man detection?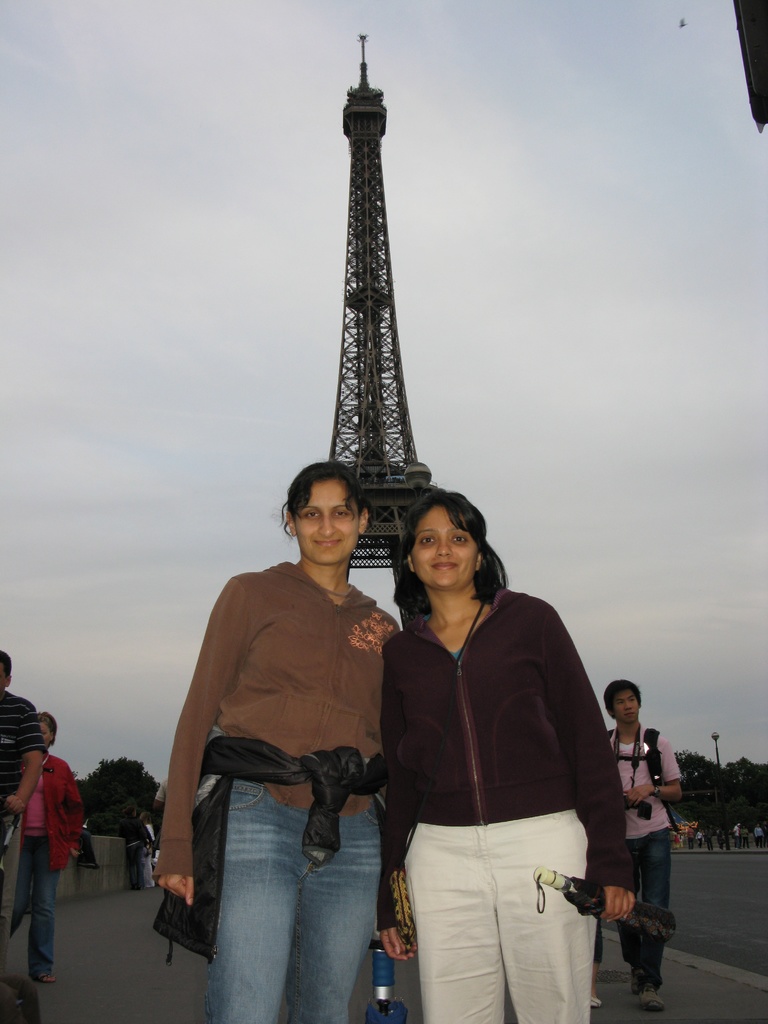
(x1=0, y1=650, x2=48, y2=977)
